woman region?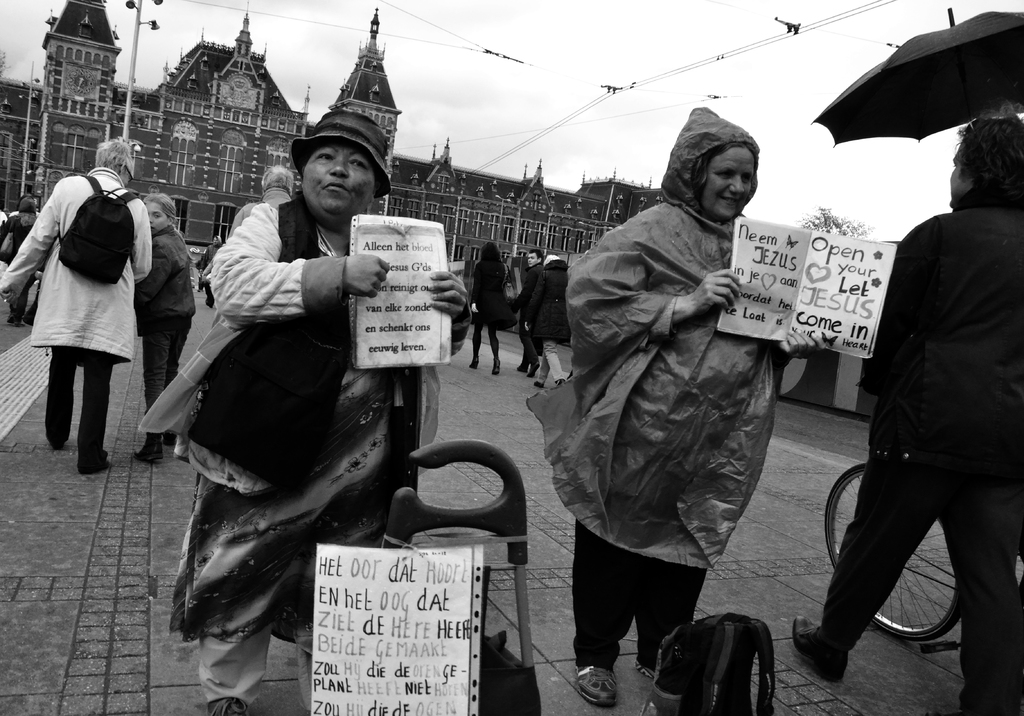
detection(470, 243, 516, 374)
